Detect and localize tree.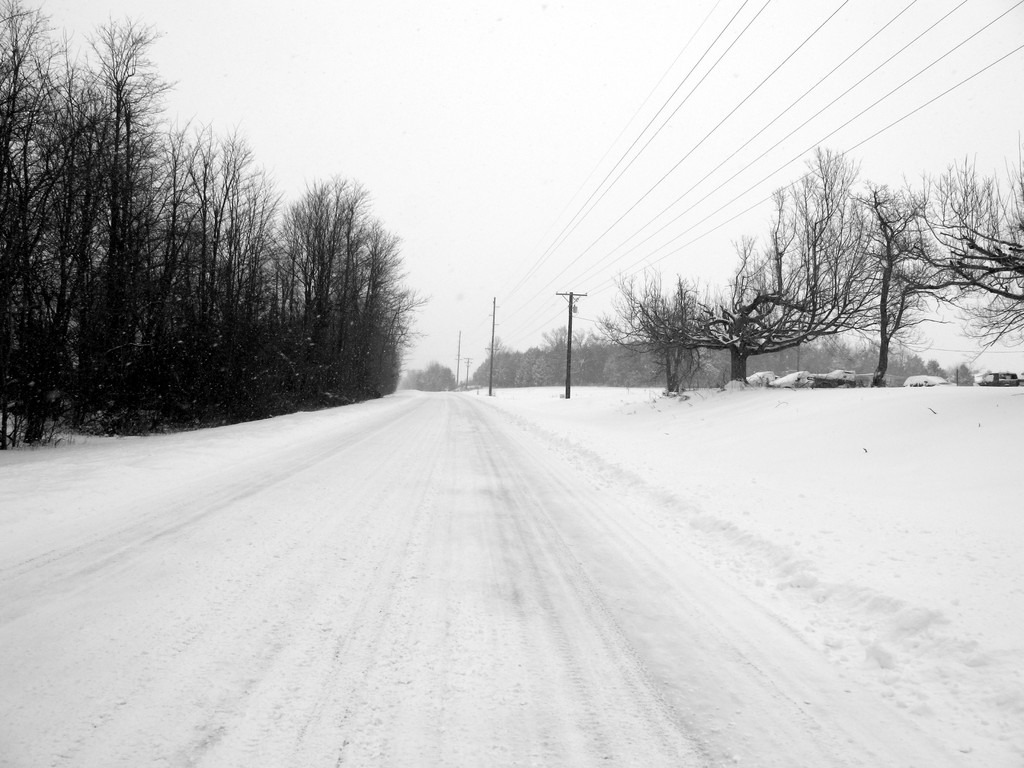
Localized at left=143, top=109, right=210, bottom=413.
